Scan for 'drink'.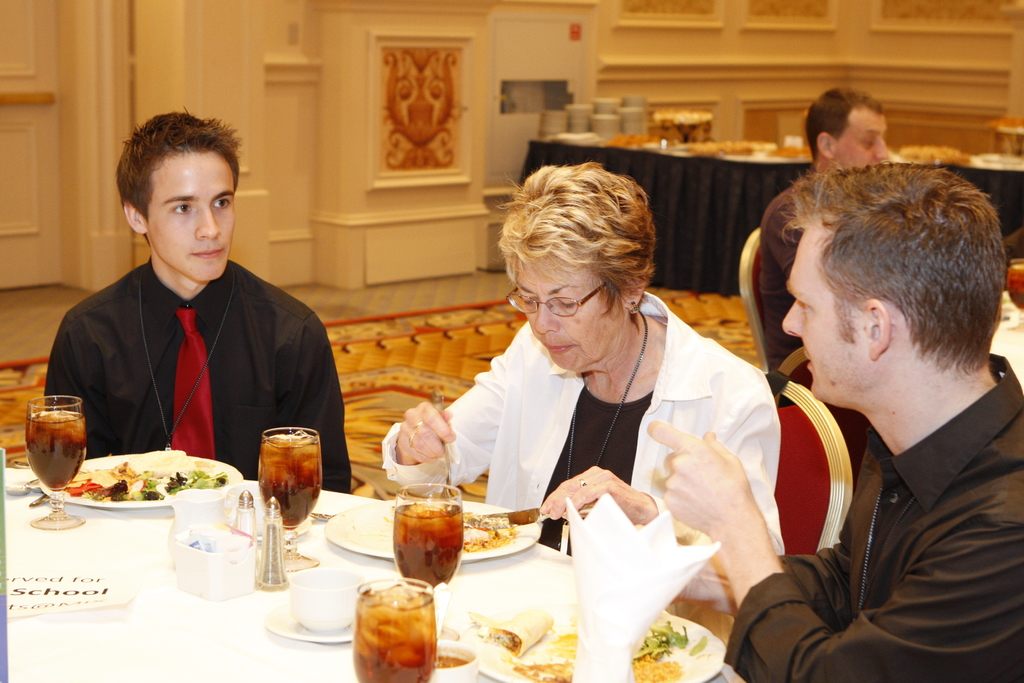
Scan result: {"x1": 371, "y1": 498, "x2": 462, "y2": 583}.
